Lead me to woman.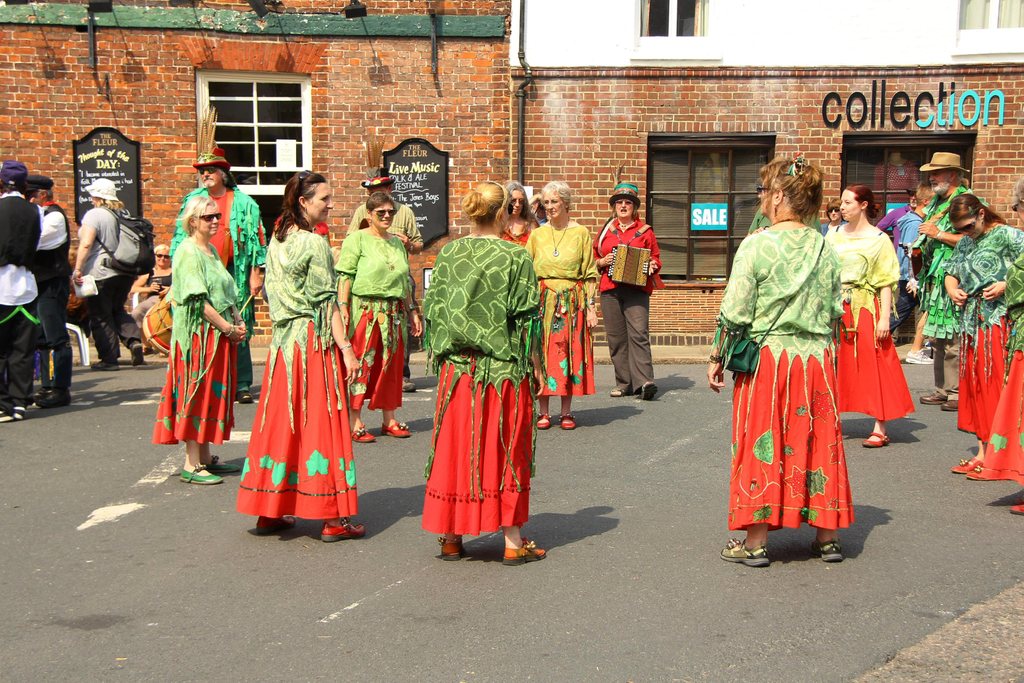
Lead to 524, 178, 602, 432.
